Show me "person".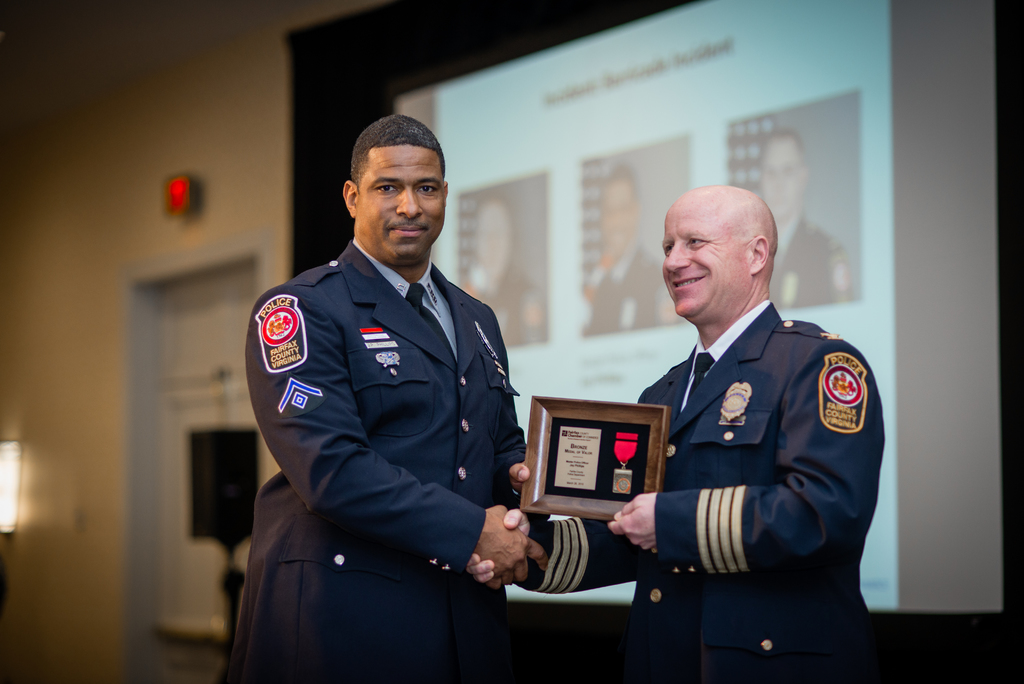
"person" is here: crop(456, 190, 547, 341).
